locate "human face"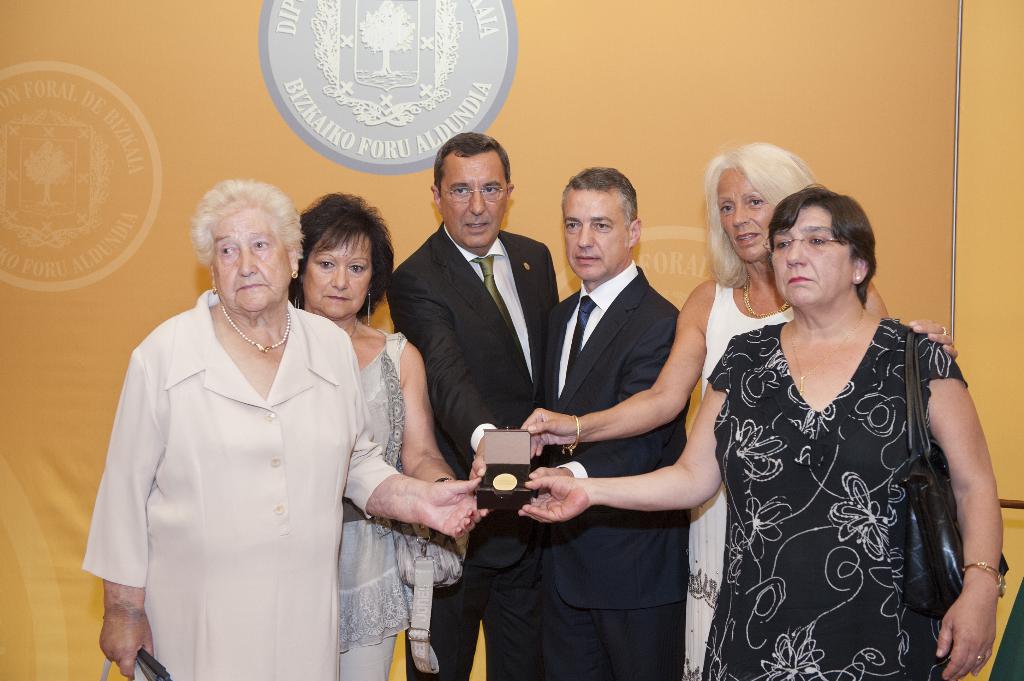
x1=300, y1=227, x2=371, y2=317
